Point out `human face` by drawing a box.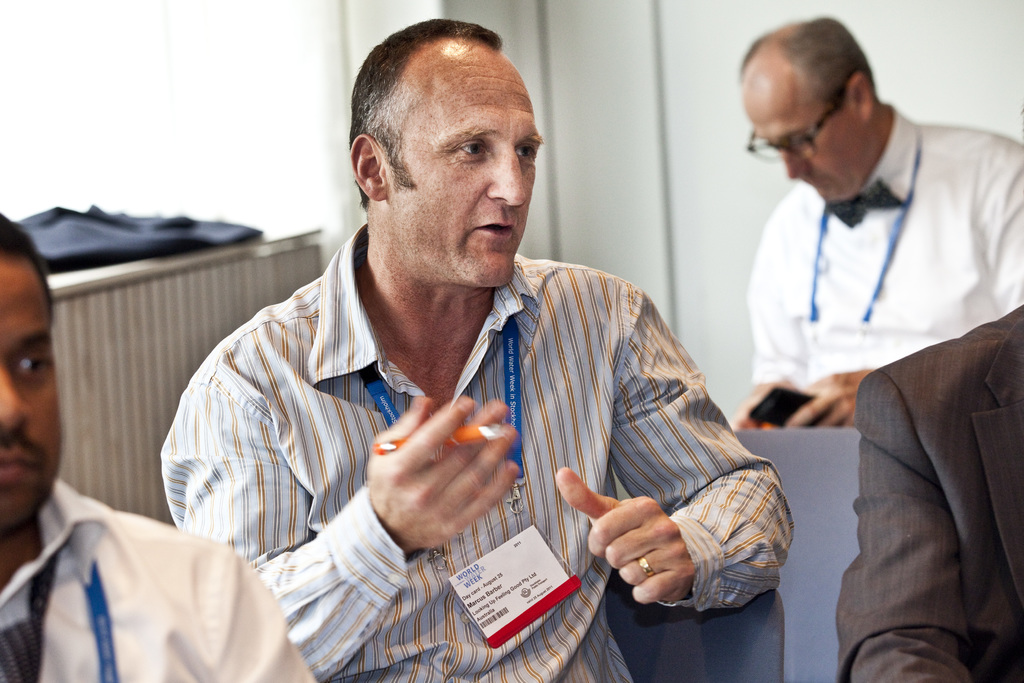
387/41/541/286.
